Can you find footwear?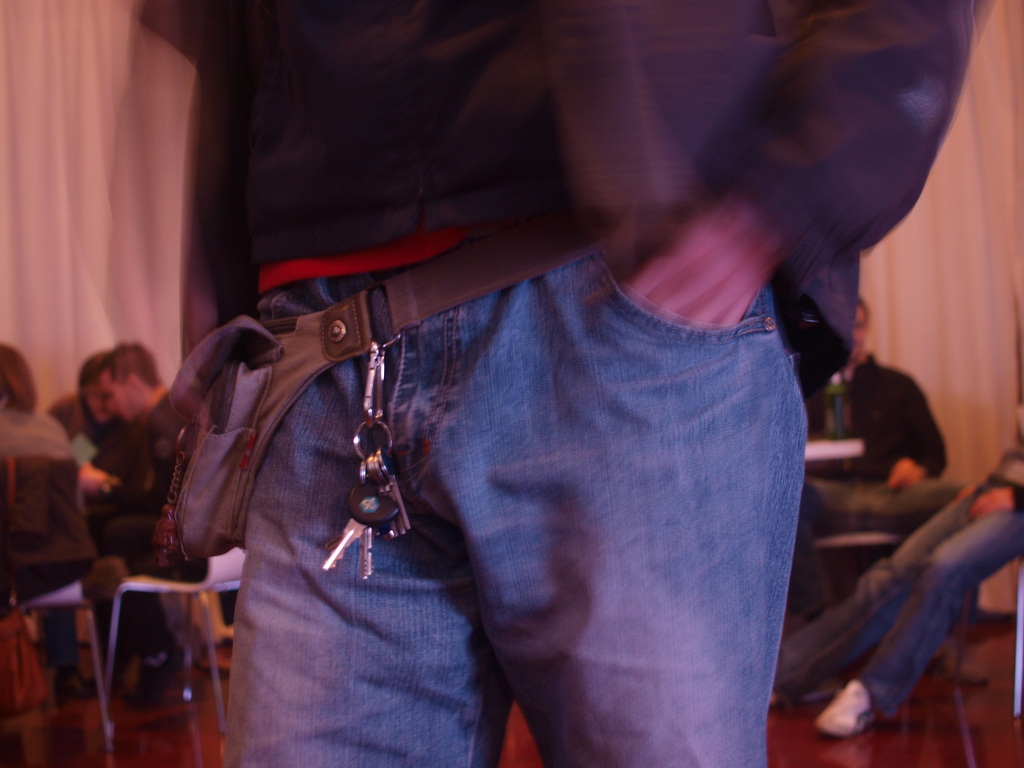
Yes, bounding box: bbox(60, 659, 95, 697).
